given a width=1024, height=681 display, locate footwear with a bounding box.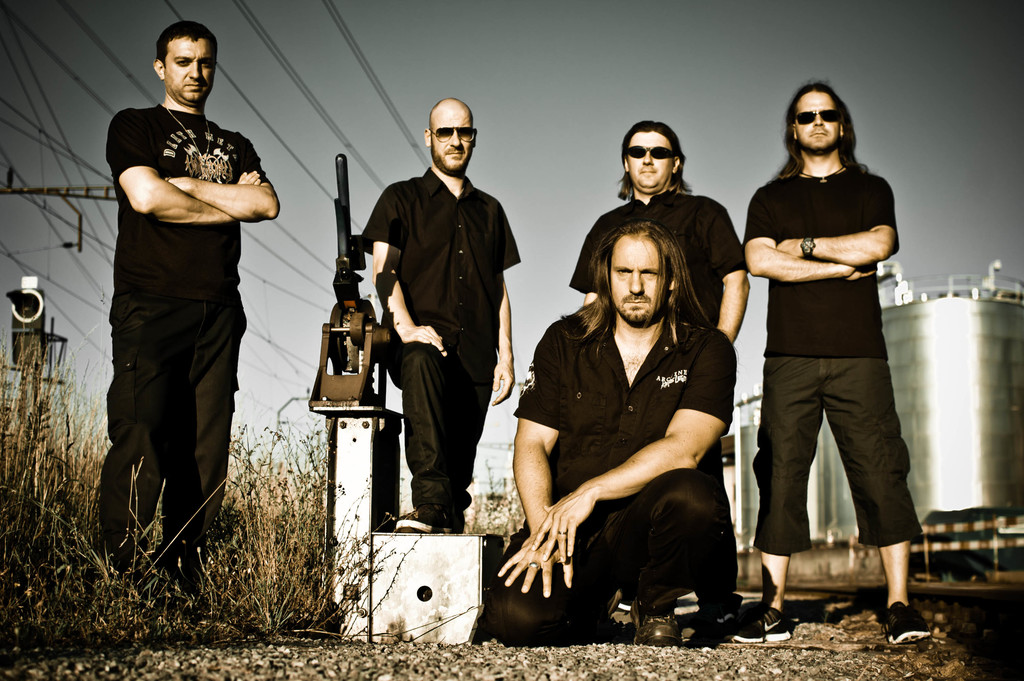
Located: l=624, t=592, r=686, b=650.
